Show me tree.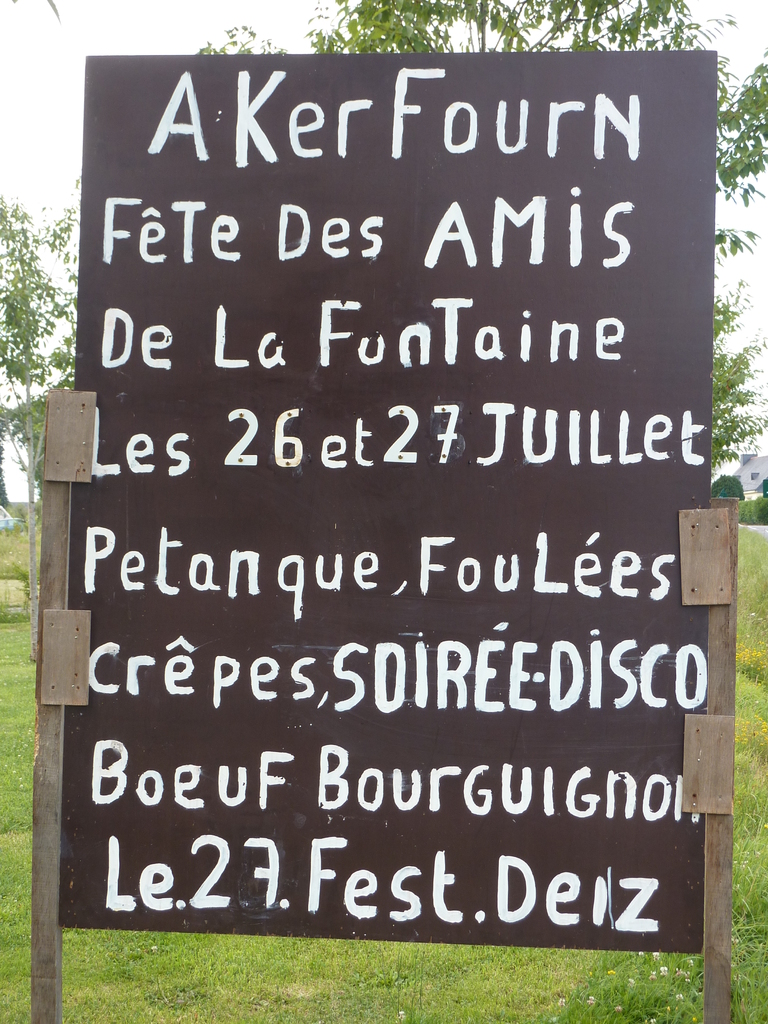
tree is here: bbox=[184, 0, 751, 188].
